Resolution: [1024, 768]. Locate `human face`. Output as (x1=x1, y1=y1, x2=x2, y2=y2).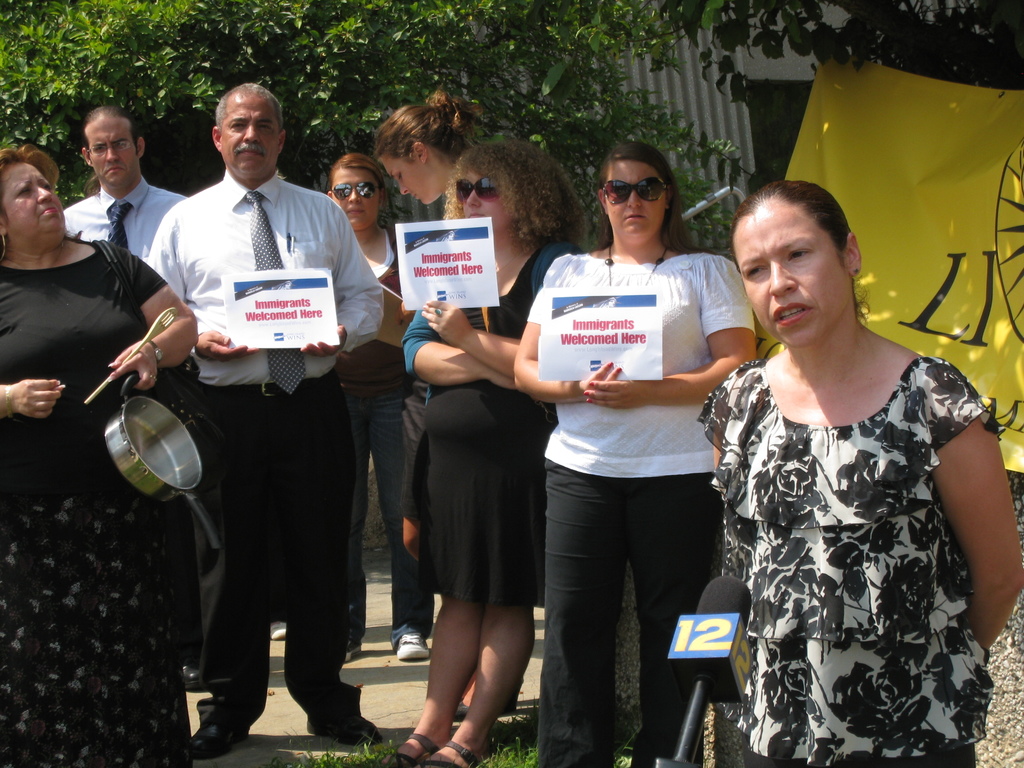
(x1=605, y1=155, x2=666, y2=241).
